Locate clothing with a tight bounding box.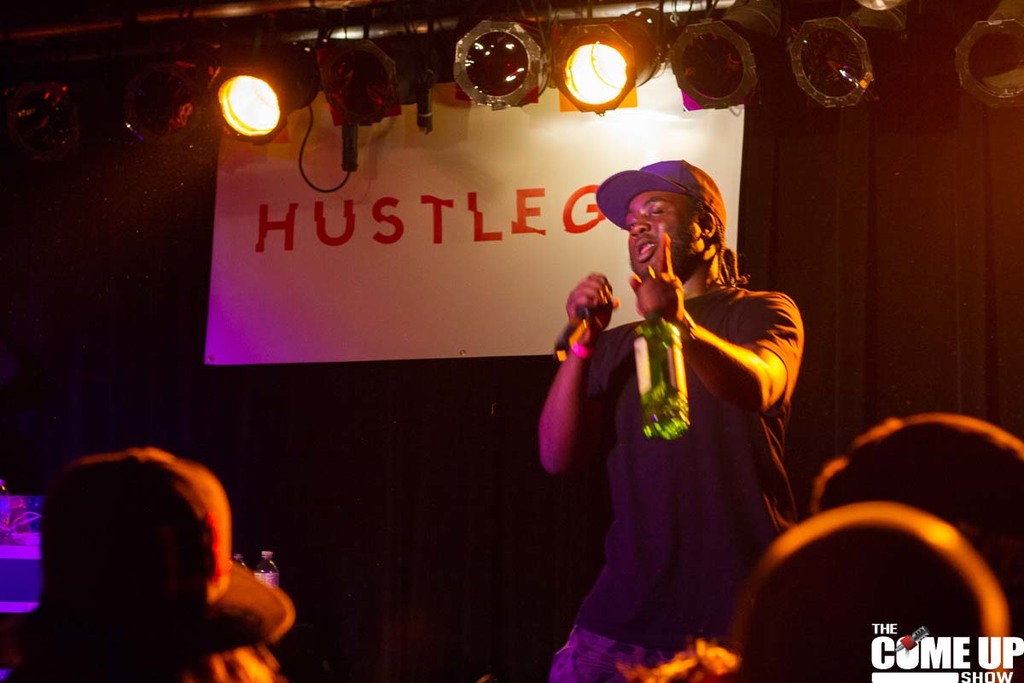
{"x1": 550, "y1": 277, "x2": 805, "y2": 680}.
